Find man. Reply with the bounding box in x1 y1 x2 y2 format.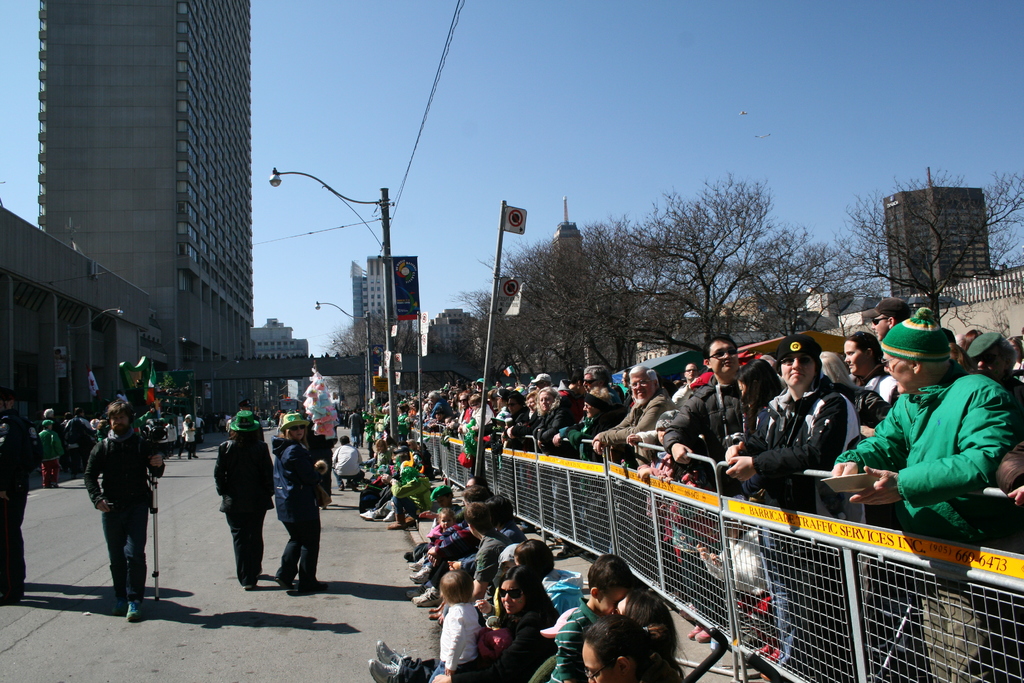
653 336 748 497.
